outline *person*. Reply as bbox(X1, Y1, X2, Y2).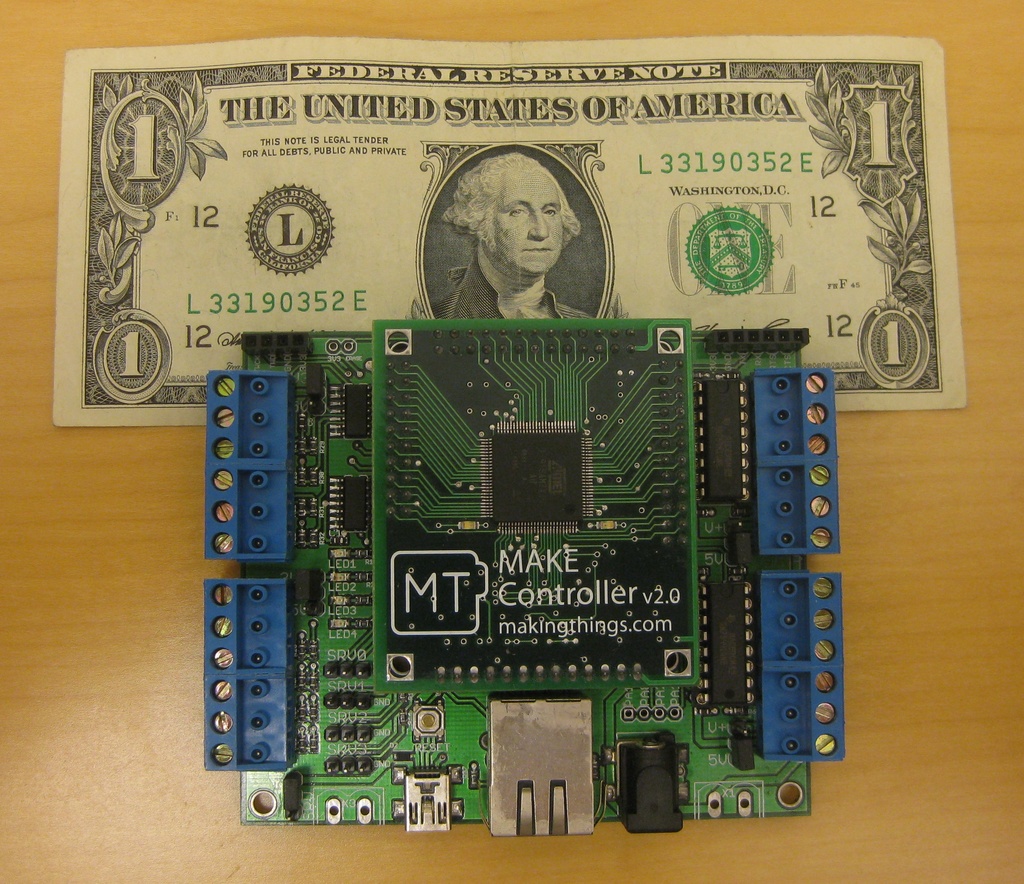
bbox(454, 154, 595, 335).
